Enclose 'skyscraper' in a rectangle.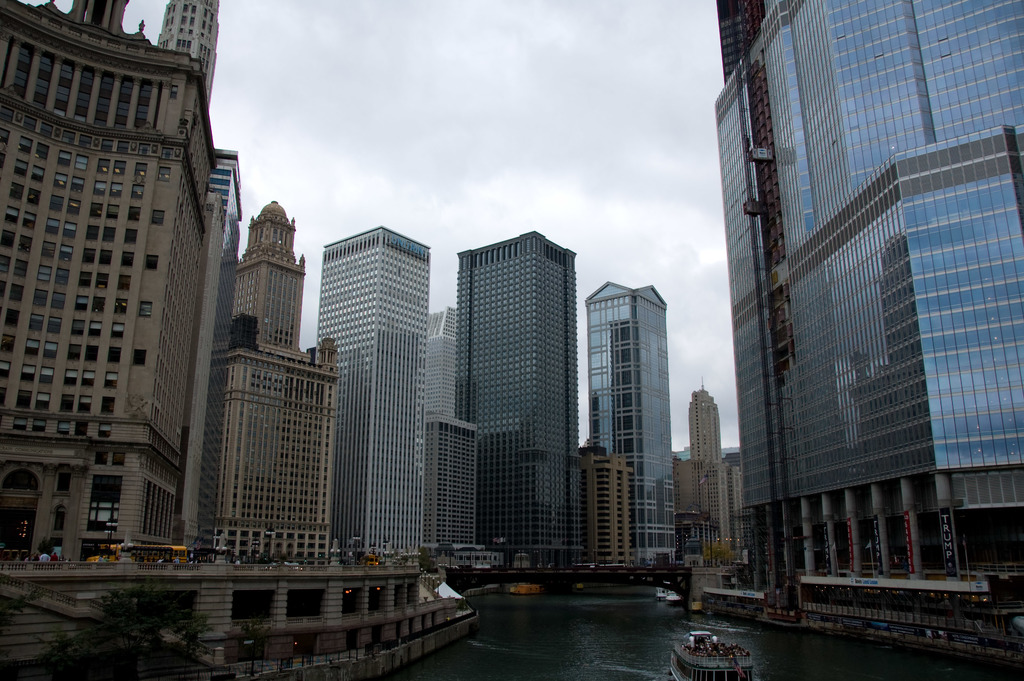
[x1=684, y1=378, x2=755, y2=570].
